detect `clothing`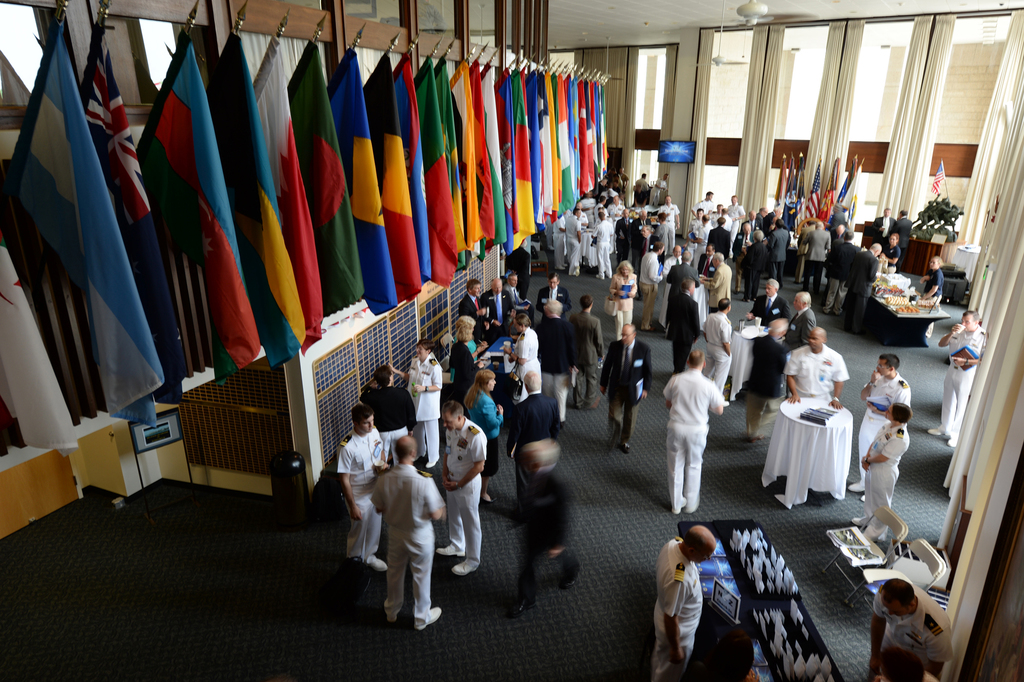
x1=653, y1=532, x2=700, y2=681
